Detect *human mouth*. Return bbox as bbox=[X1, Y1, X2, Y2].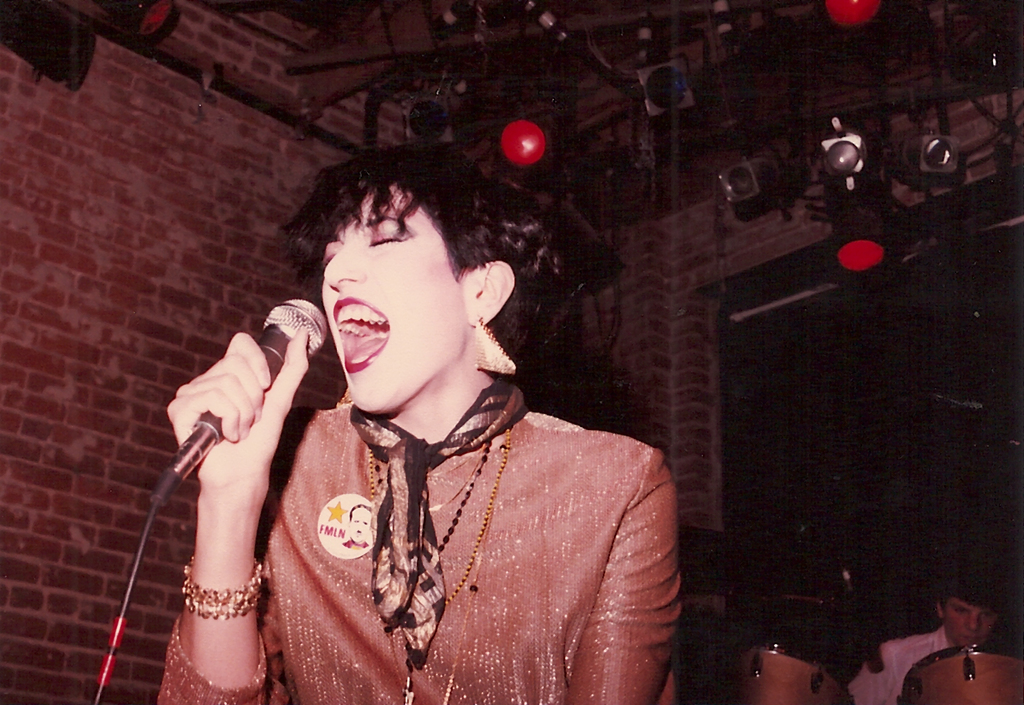
bbox=[333, 296, 389, 374].
